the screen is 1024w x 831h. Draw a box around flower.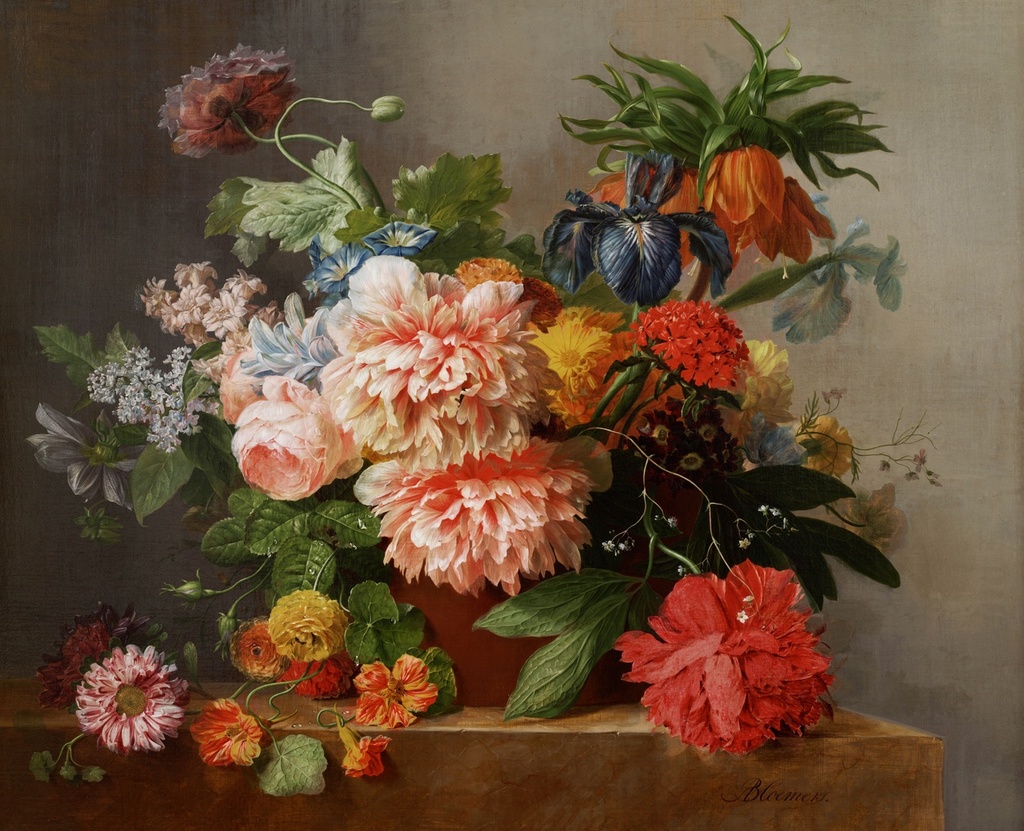
x1=286, y1=658, x2=353, y2=698.
